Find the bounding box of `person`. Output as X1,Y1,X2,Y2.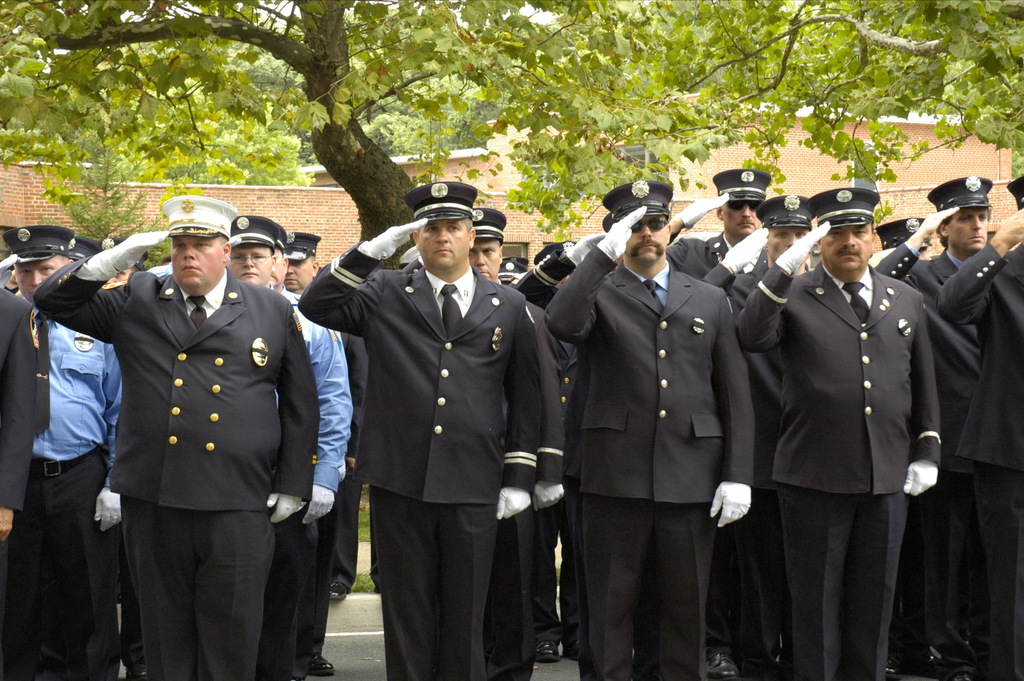
295,183,539,680.
